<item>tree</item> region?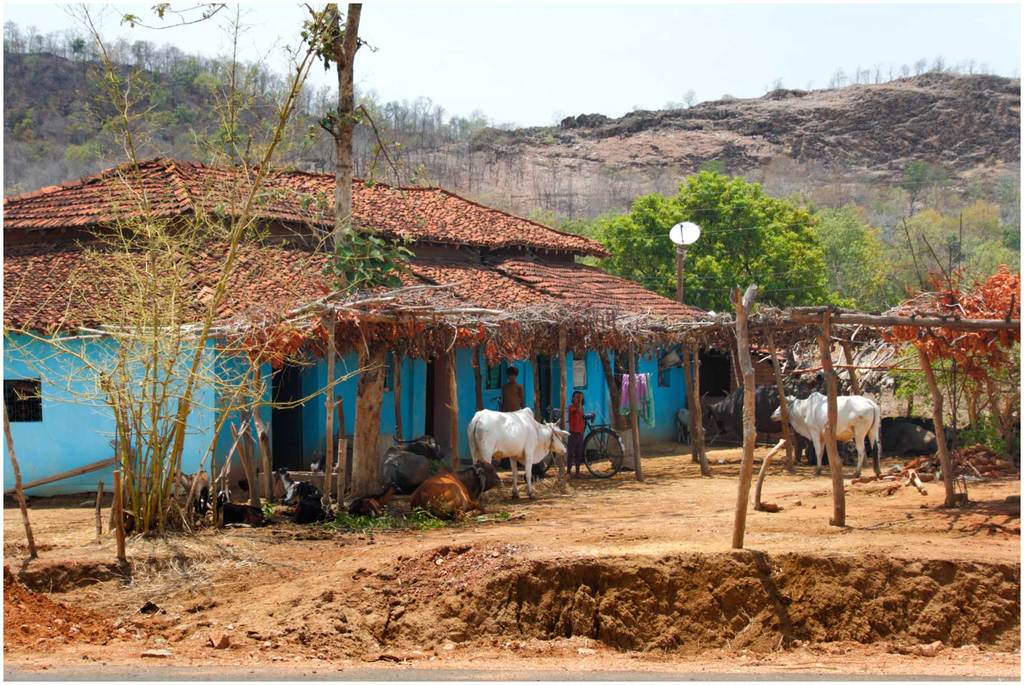
(x1=538, y1=159, x2=900, y2=319)
